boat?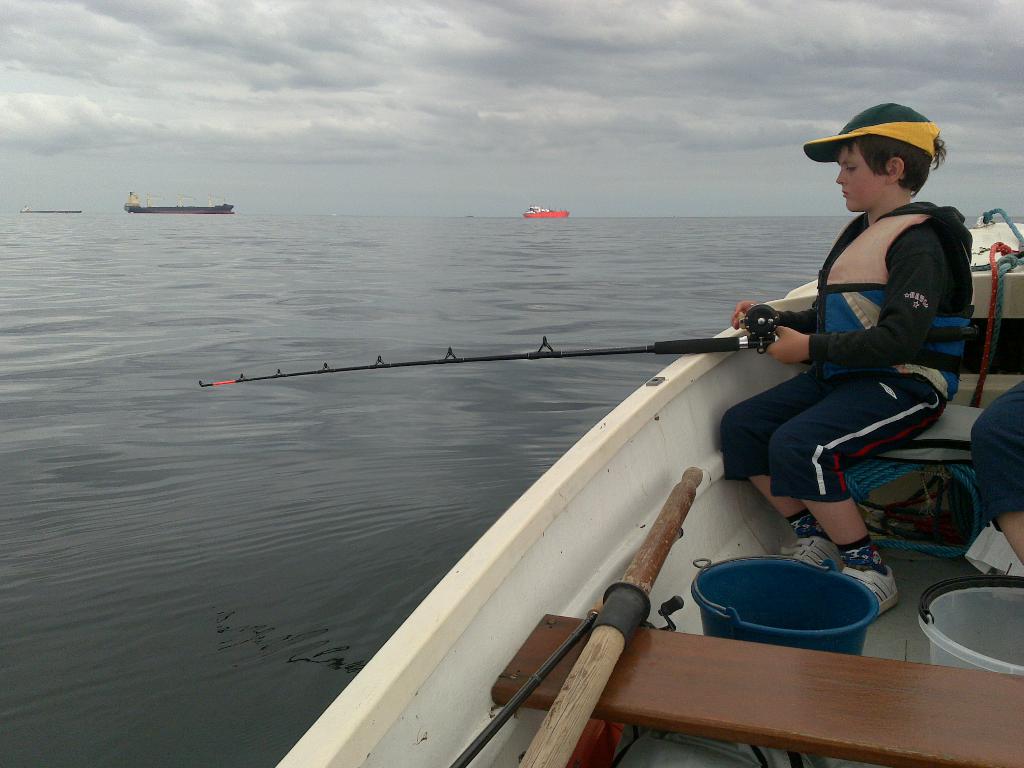
123, 190, 234, 214
